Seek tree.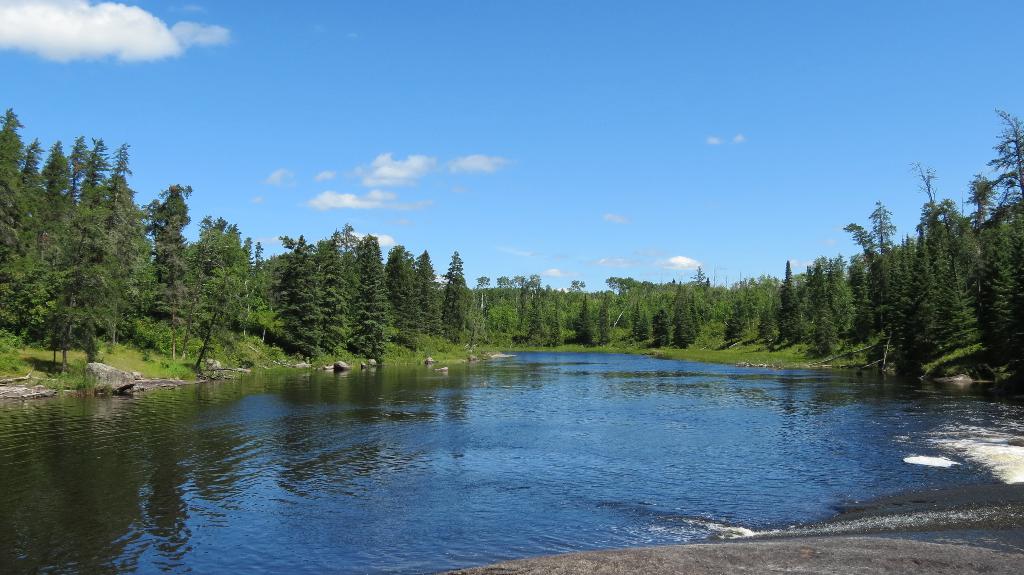
16/124/158/385.
